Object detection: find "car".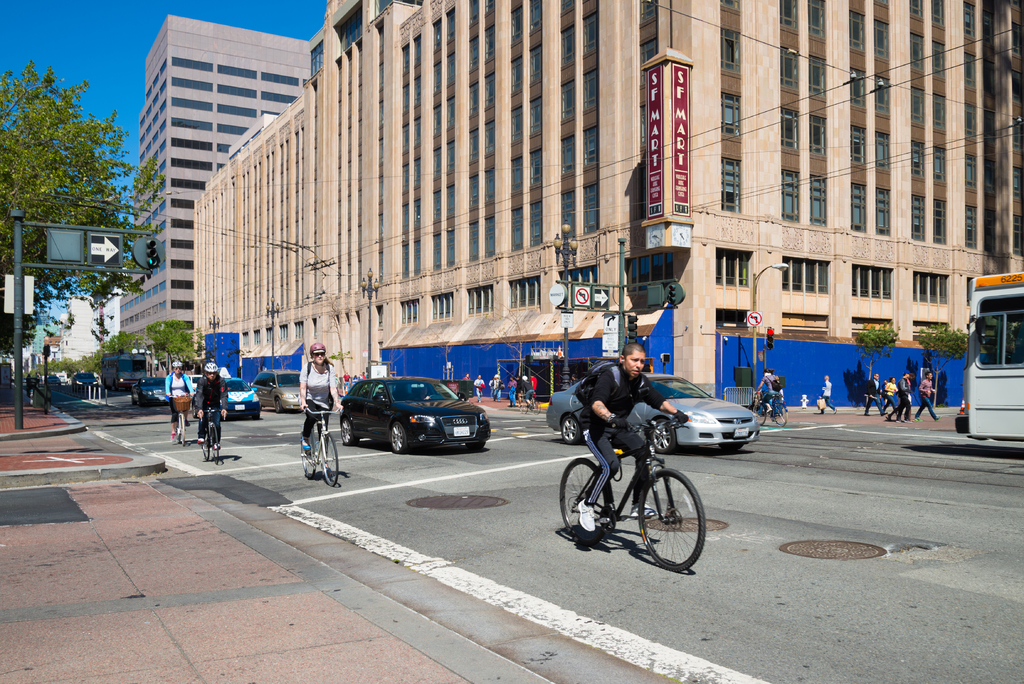
[left=132, top=379, right=170, bottom=411].
